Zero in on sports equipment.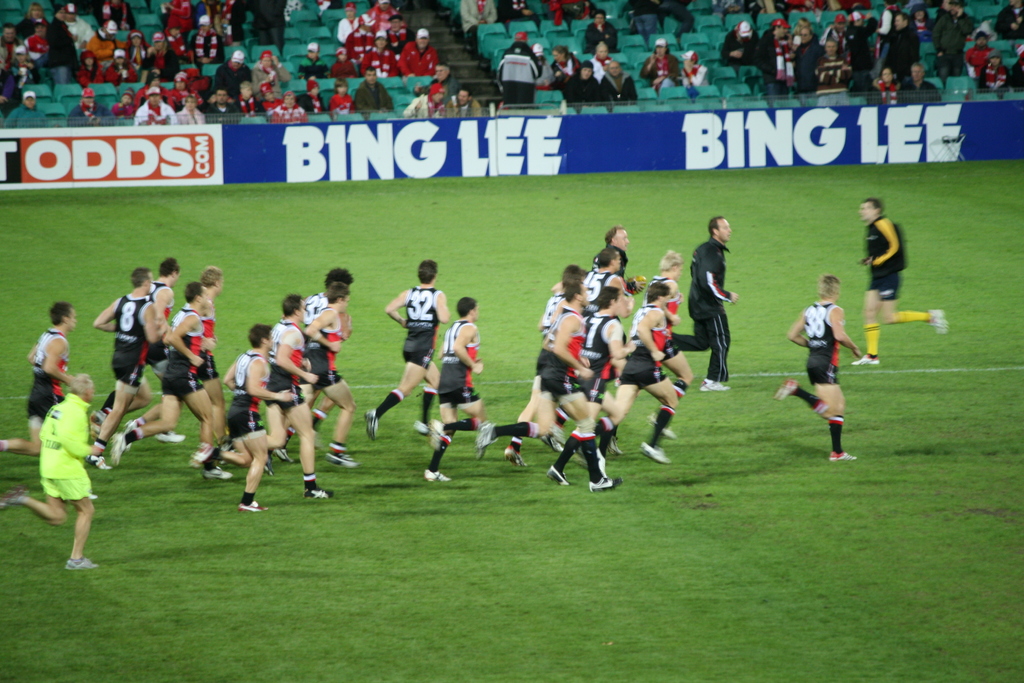
Zeroed in: bbox=(113, 434, 125, 465).
